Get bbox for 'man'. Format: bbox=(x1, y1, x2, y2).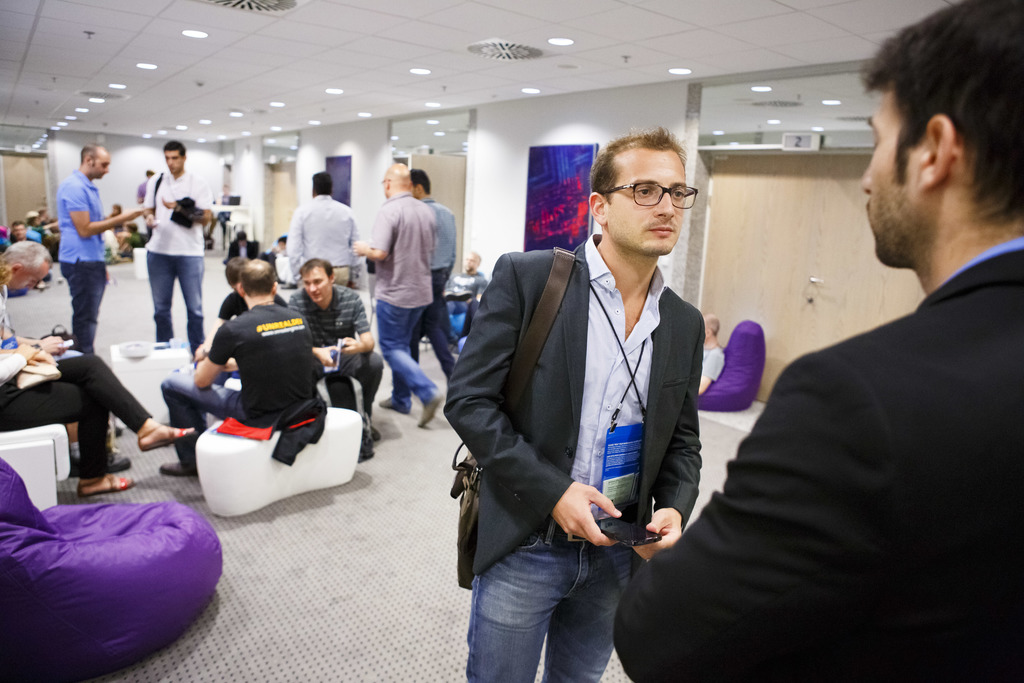
bbox=(344, 158, 449, 430).
